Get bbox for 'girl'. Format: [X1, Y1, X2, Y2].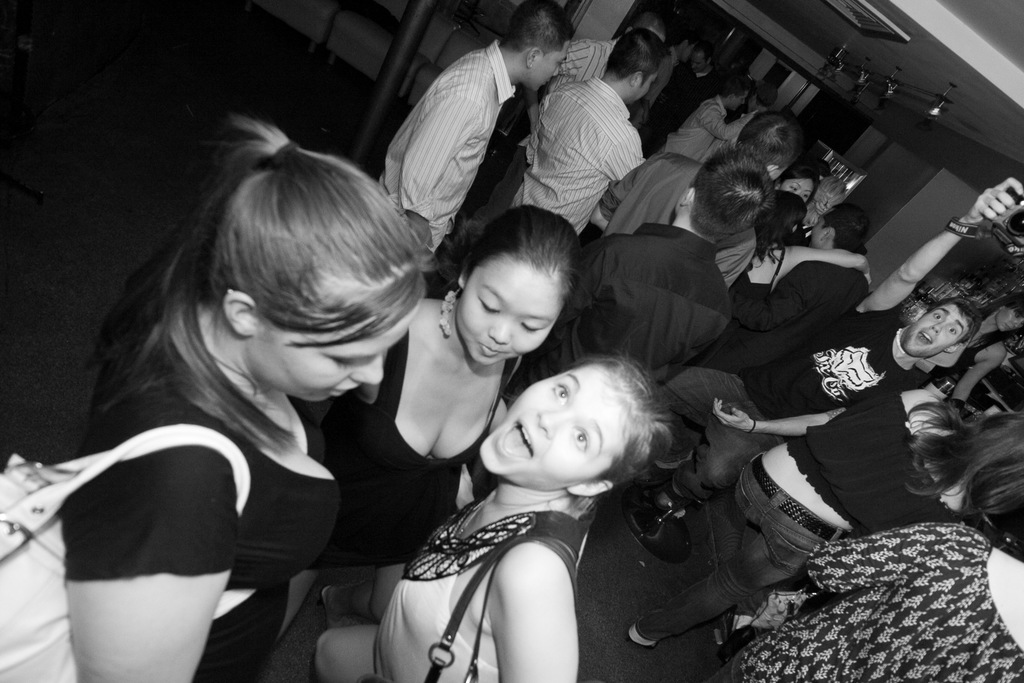
[65, 115, 458, 682].
